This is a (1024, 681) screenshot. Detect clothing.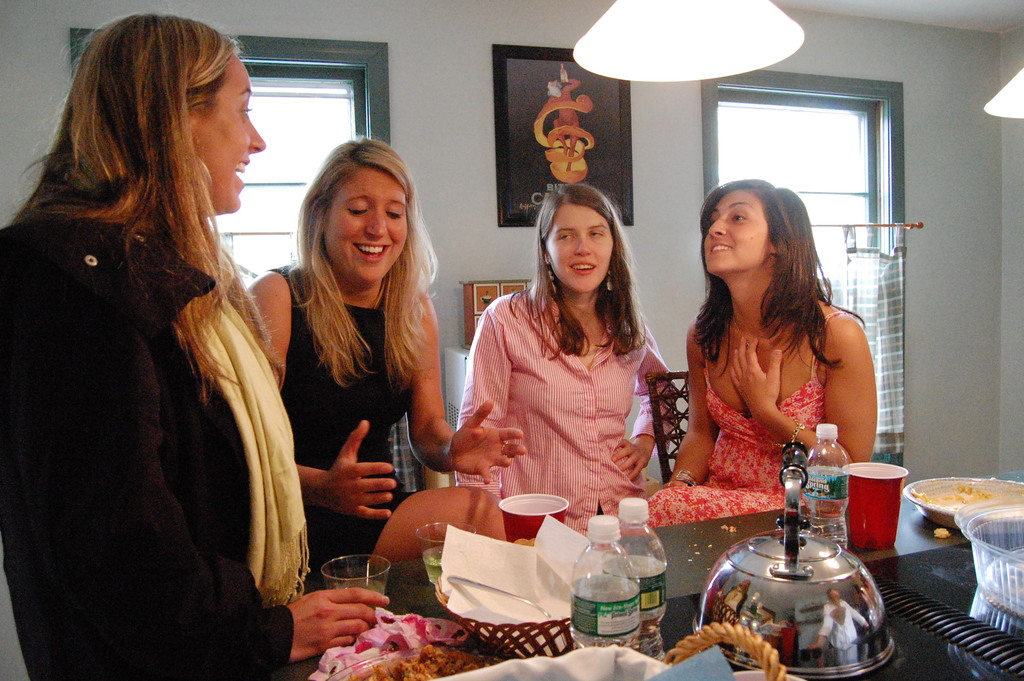
457,286,673,543.
